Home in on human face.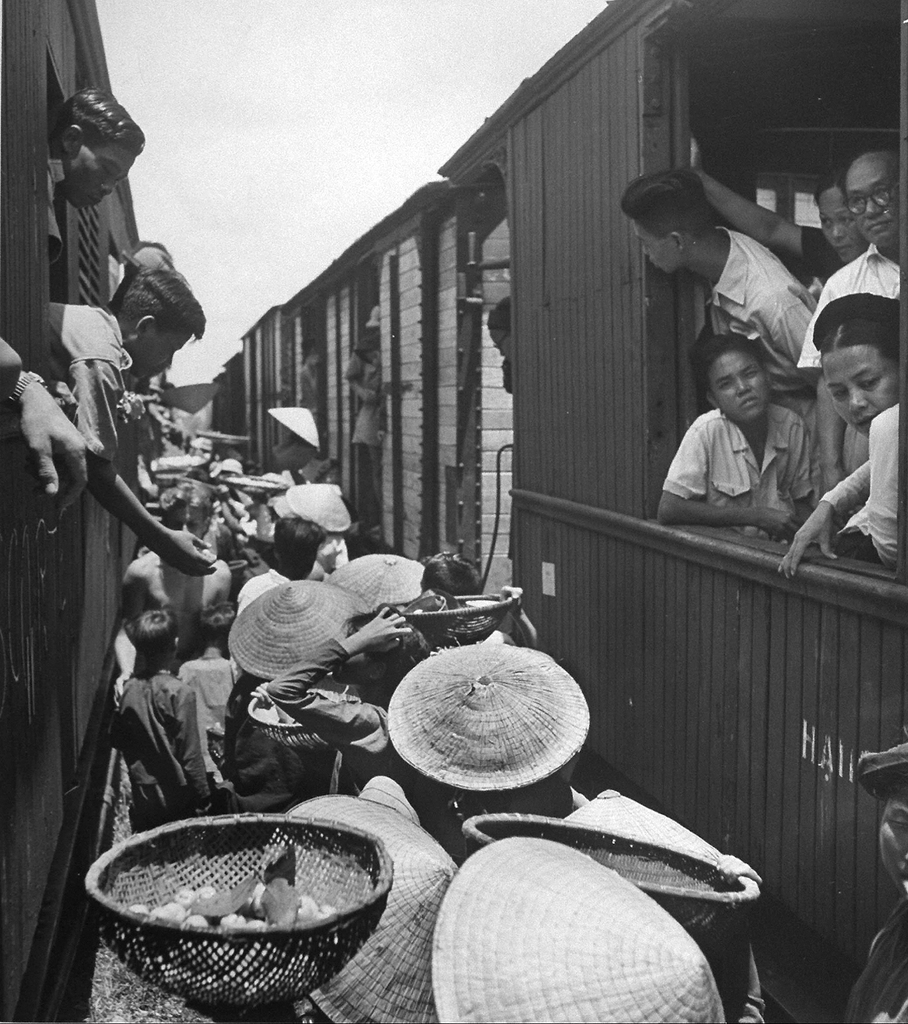
Homed in at <region>138, 336, 191, 375</region>.
